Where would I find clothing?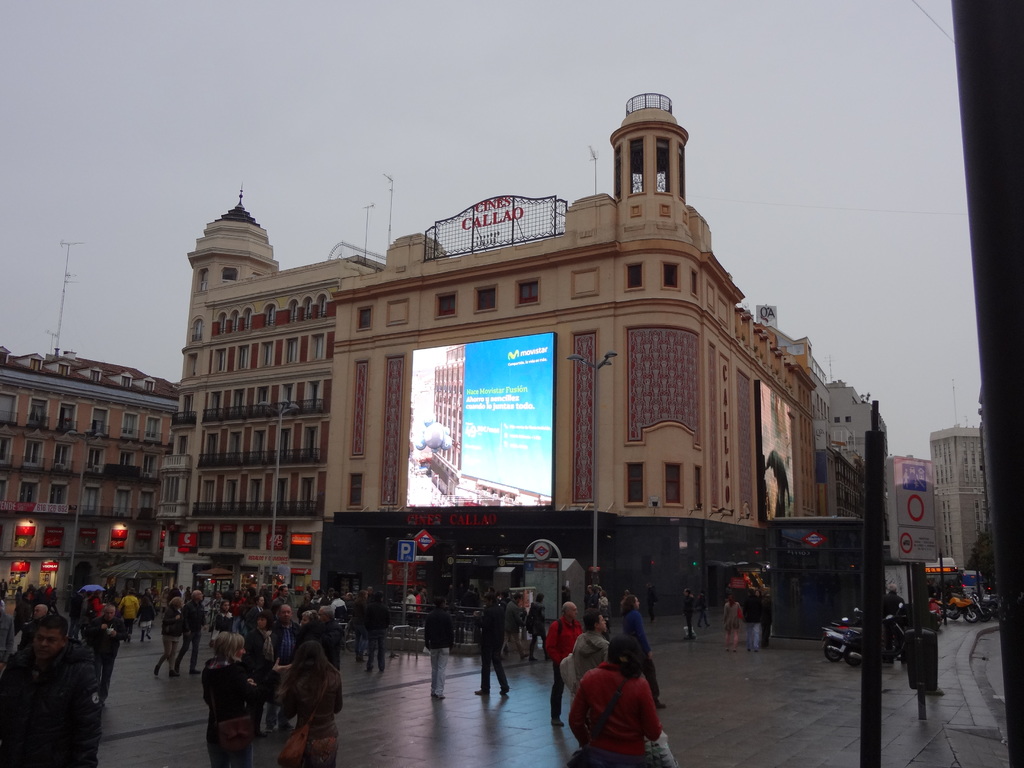
At {"x1": 445, "y1": 588, "x2": 458, "y2": 603}.
